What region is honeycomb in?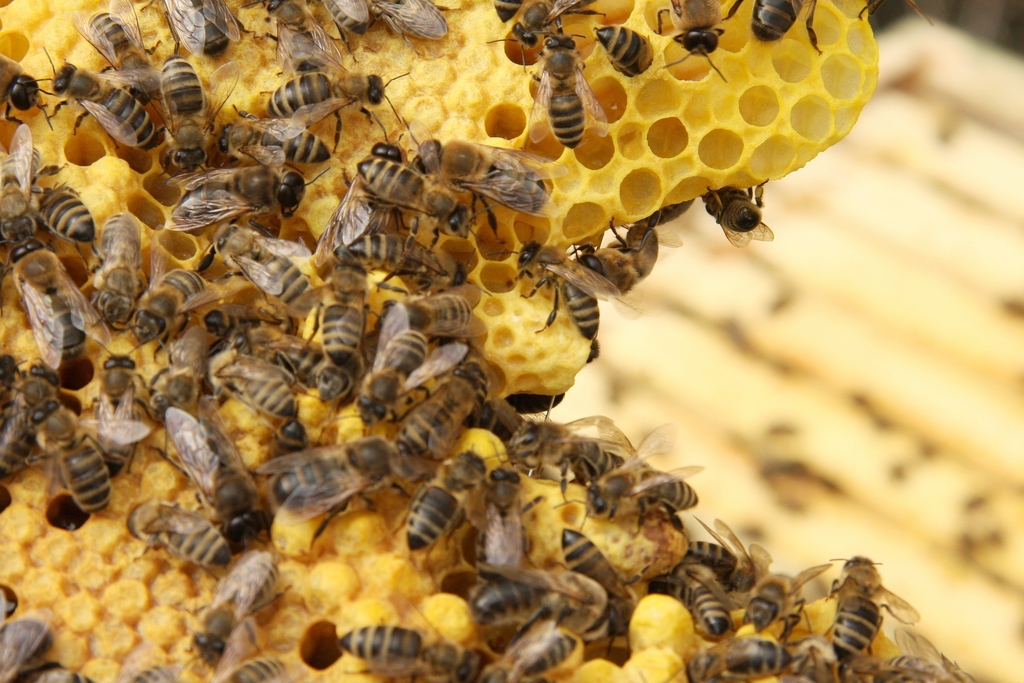
left=0, top=0, right=883, bottom=682.
